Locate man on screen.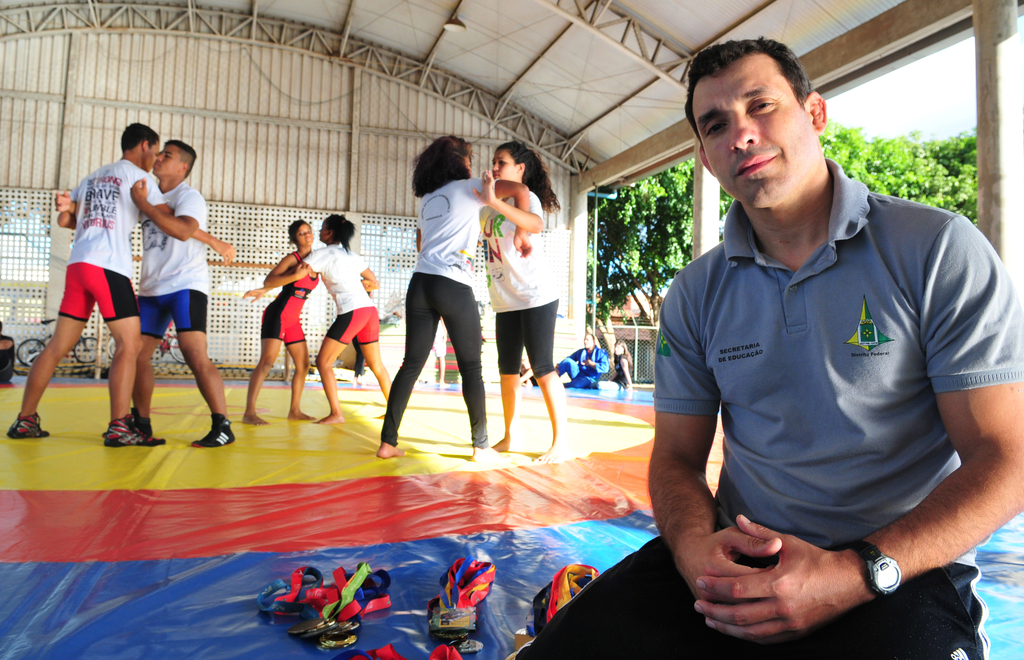
On screen at [left=521, top=329, right=610, bottom=389].
